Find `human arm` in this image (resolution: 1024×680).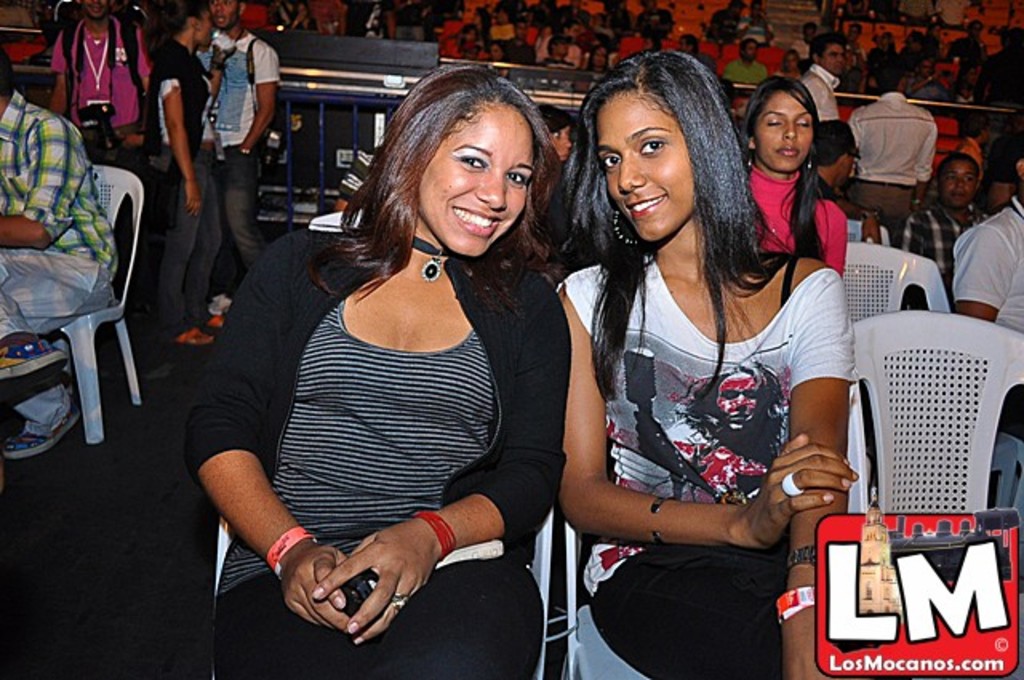
detection(208, 42, 238, 101).
